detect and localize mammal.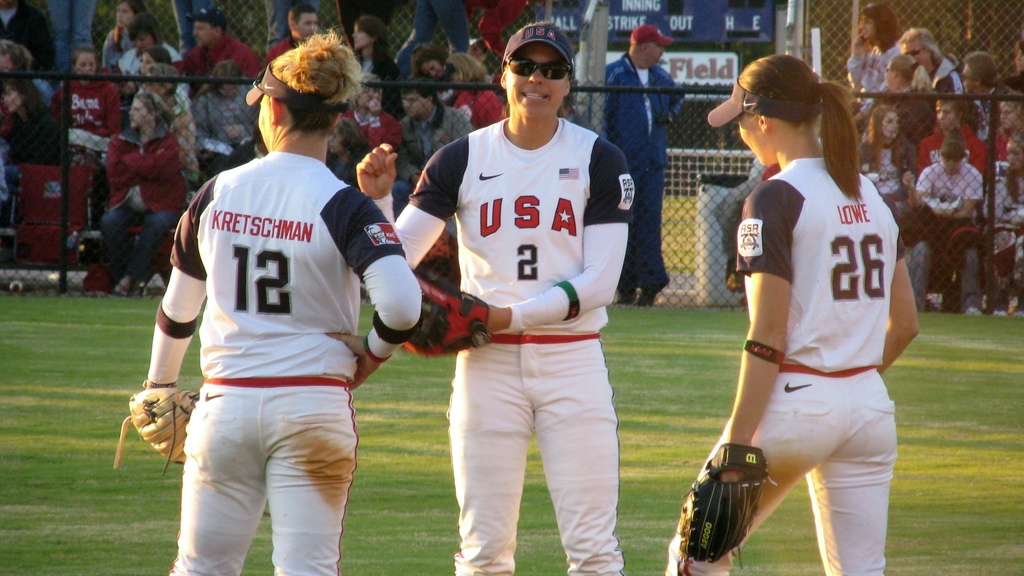
Localized at 658, 99, 916, 548.
